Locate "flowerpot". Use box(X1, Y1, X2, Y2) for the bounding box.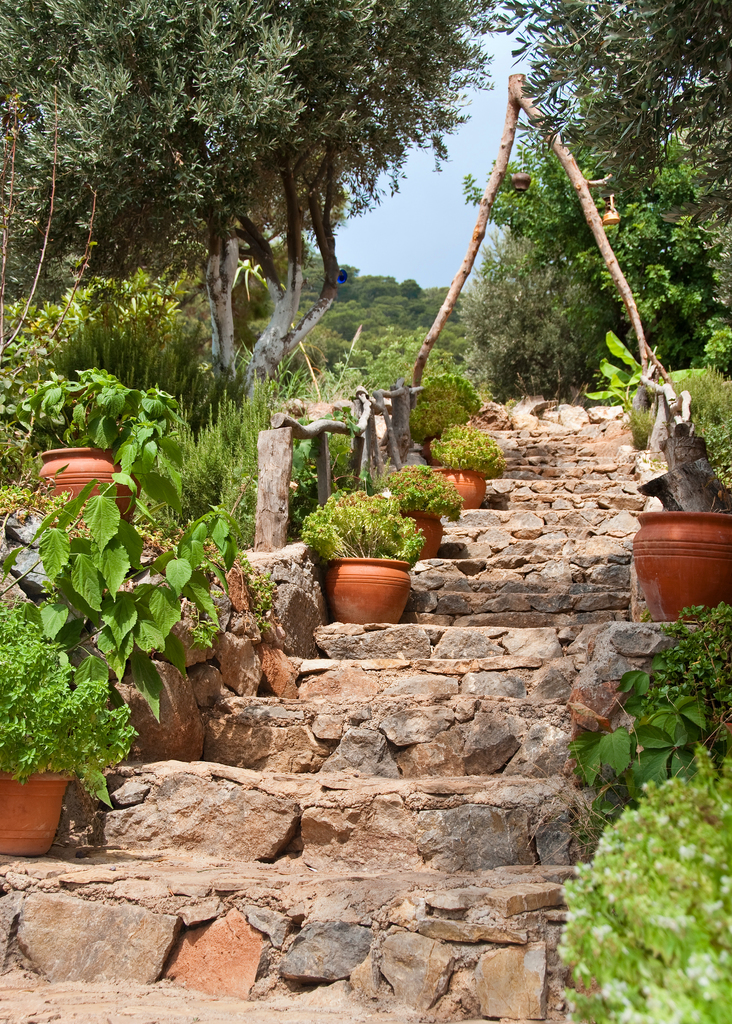
box(428, 461, 485, 511).
